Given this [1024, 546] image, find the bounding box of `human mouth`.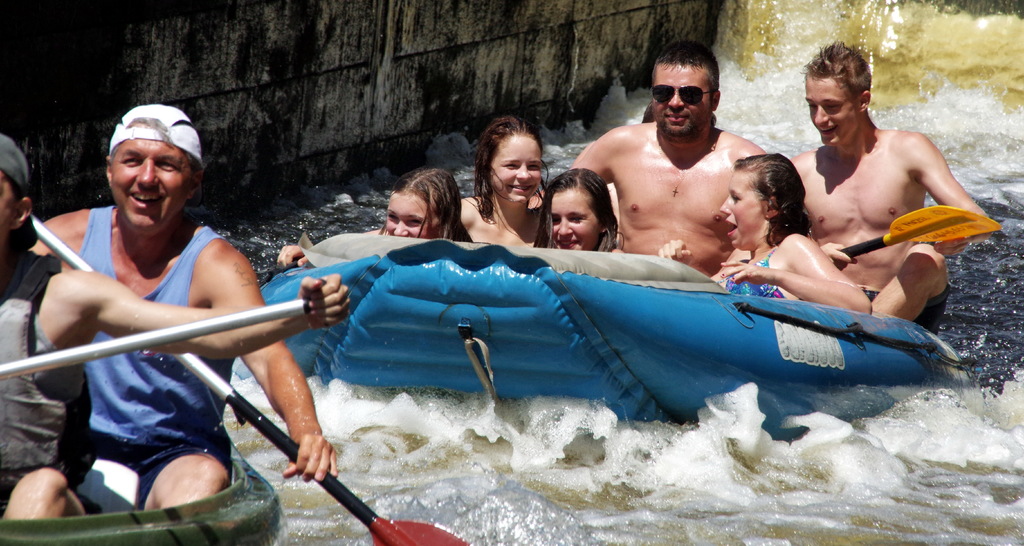
(667,117,683,122).
